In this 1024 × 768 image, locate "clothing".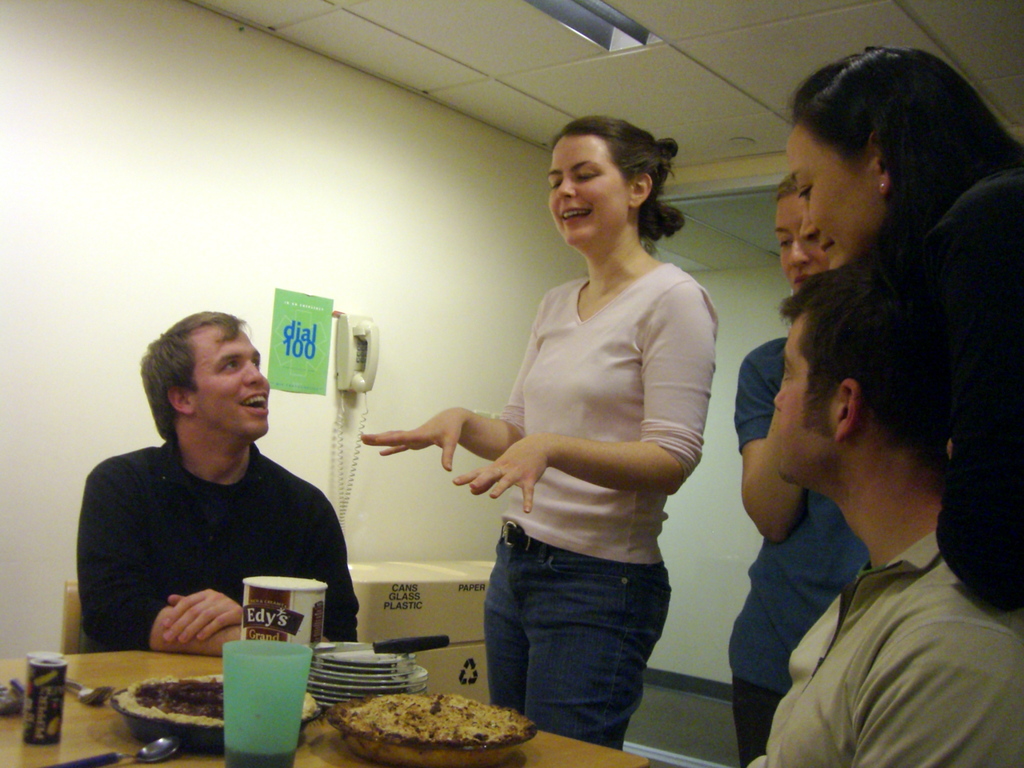
Bounding box: BBox(746, 529, 1023, 767).
